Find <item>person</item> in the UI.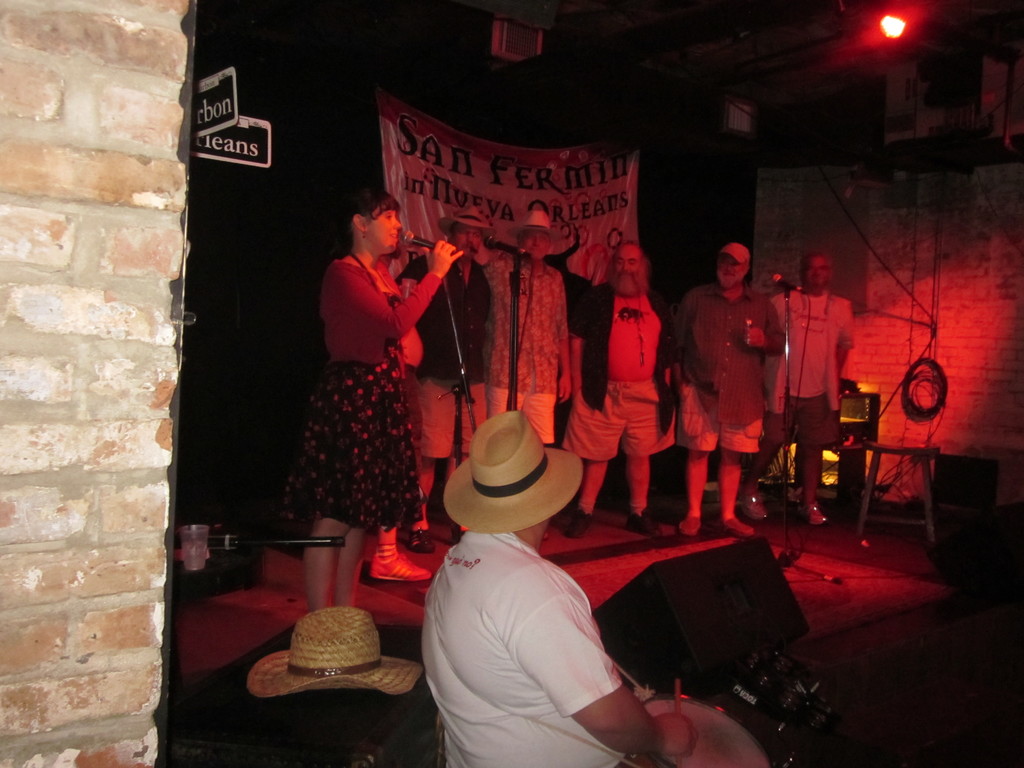
UI element at [left=673, top=237, right=785, bottom=545].
